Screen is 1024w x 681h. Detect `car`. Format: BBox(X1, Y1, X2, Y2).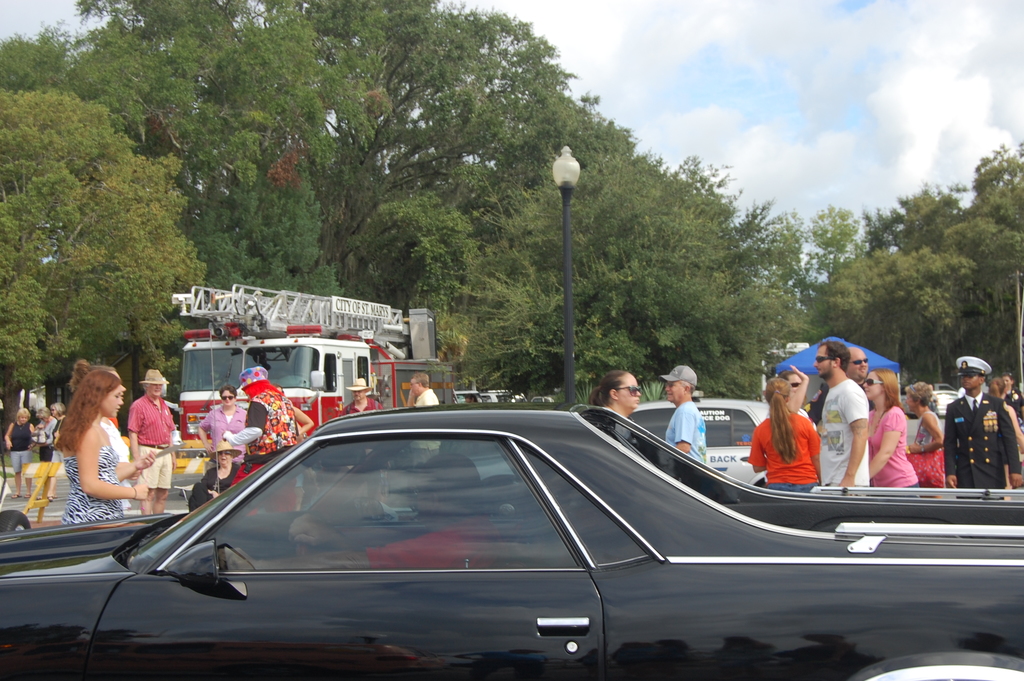
BBox(0, 403, 1023, 680).
